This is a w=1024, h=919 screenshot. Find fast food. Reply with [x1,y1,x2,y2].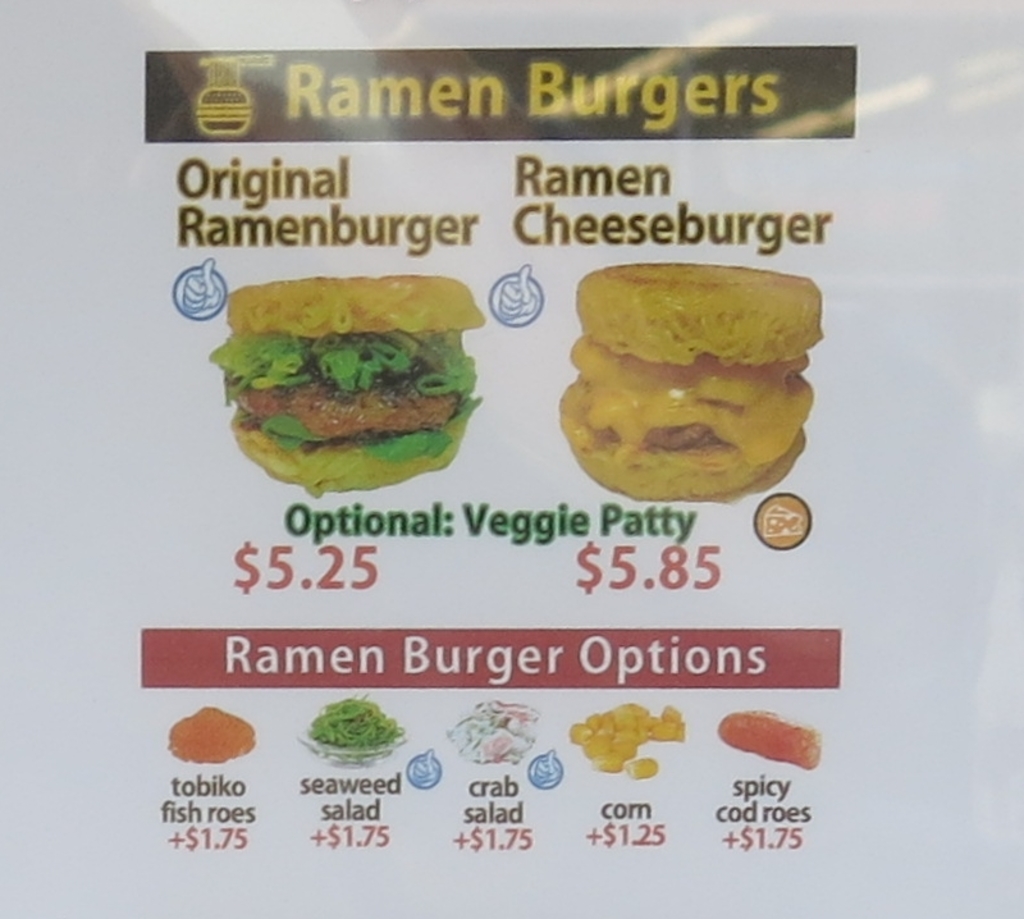
[541,270,819,526].
